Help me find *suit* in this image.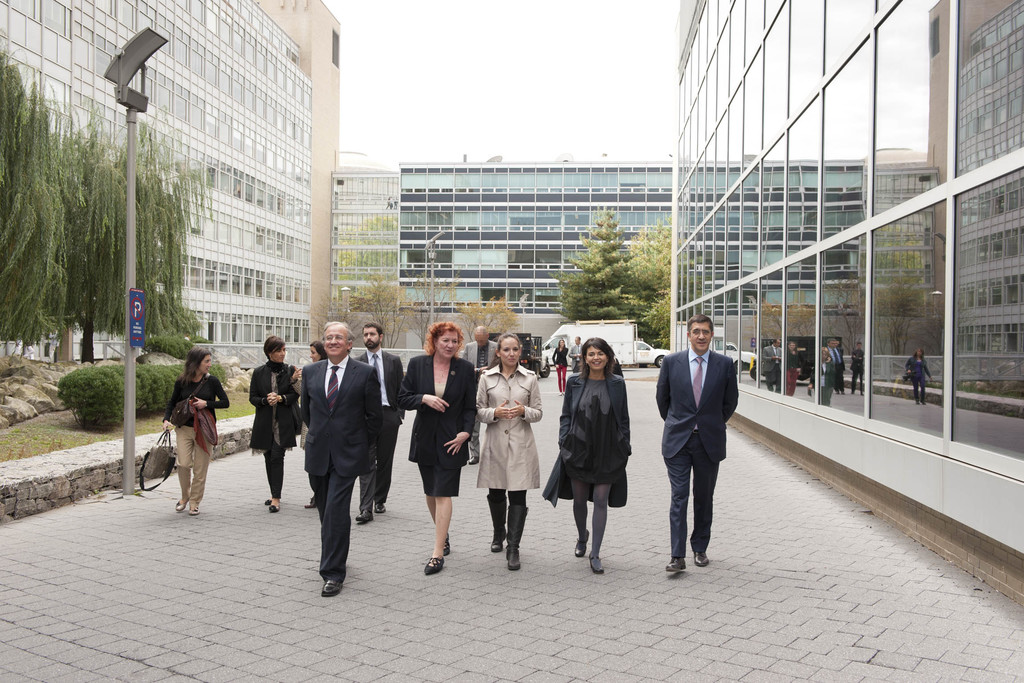
Found it: [x1=298, y1=355, x2=383, y2=579].
